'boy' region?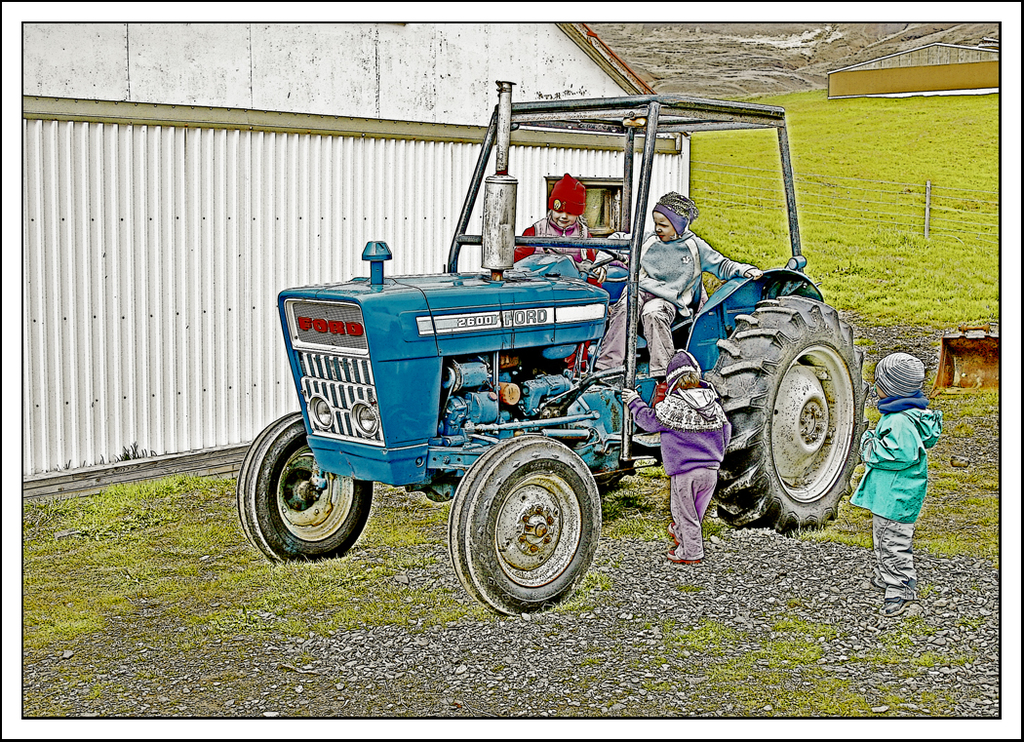
BBox(622, 344, 732, 566)
